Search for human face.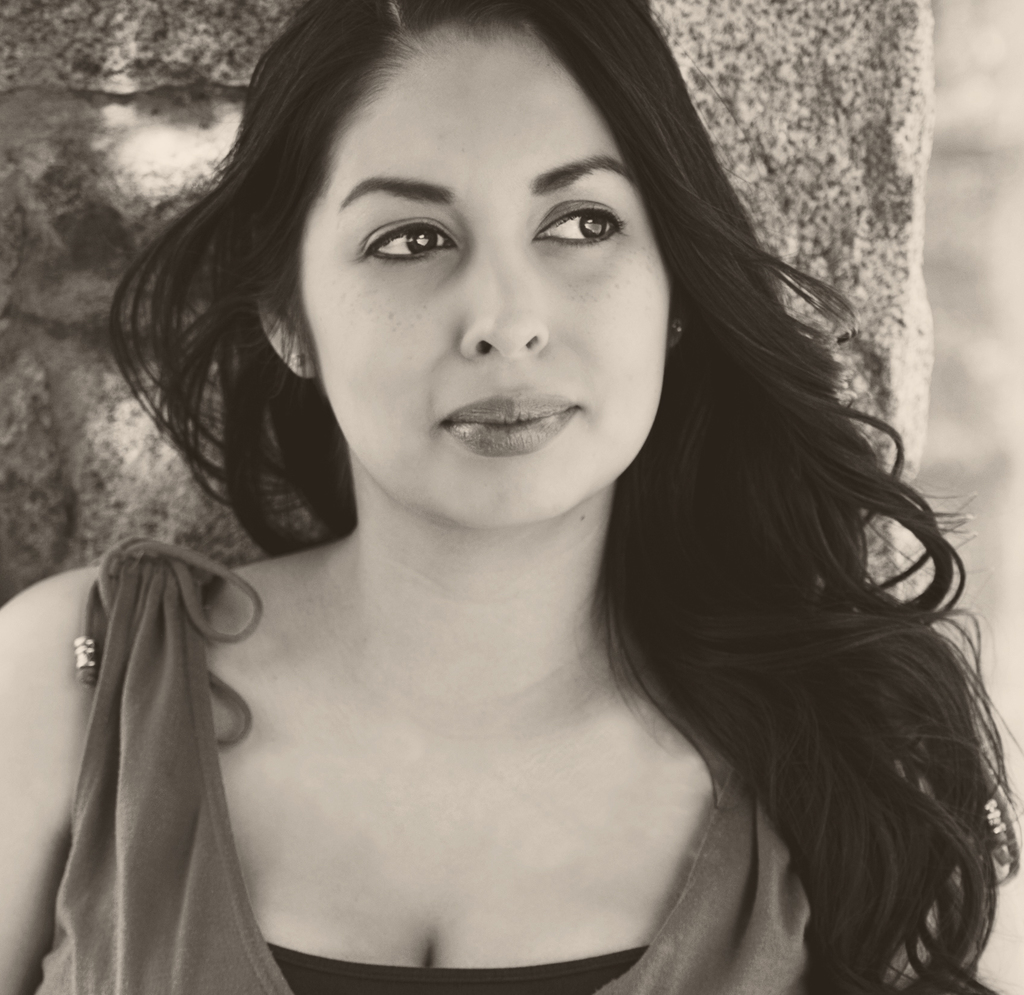
Found at bbox=[302, 24, 675, 529].
